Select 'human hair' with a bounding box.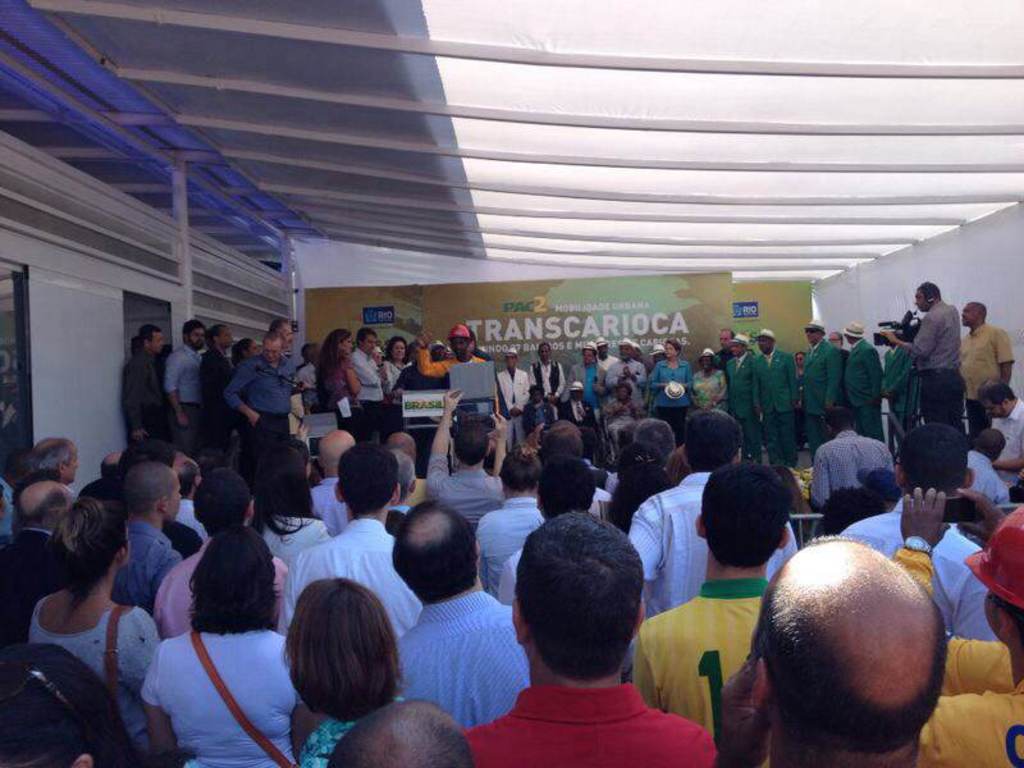
{"x1": 273, "y1": 319, "x2": 280, "y2": 334}.
